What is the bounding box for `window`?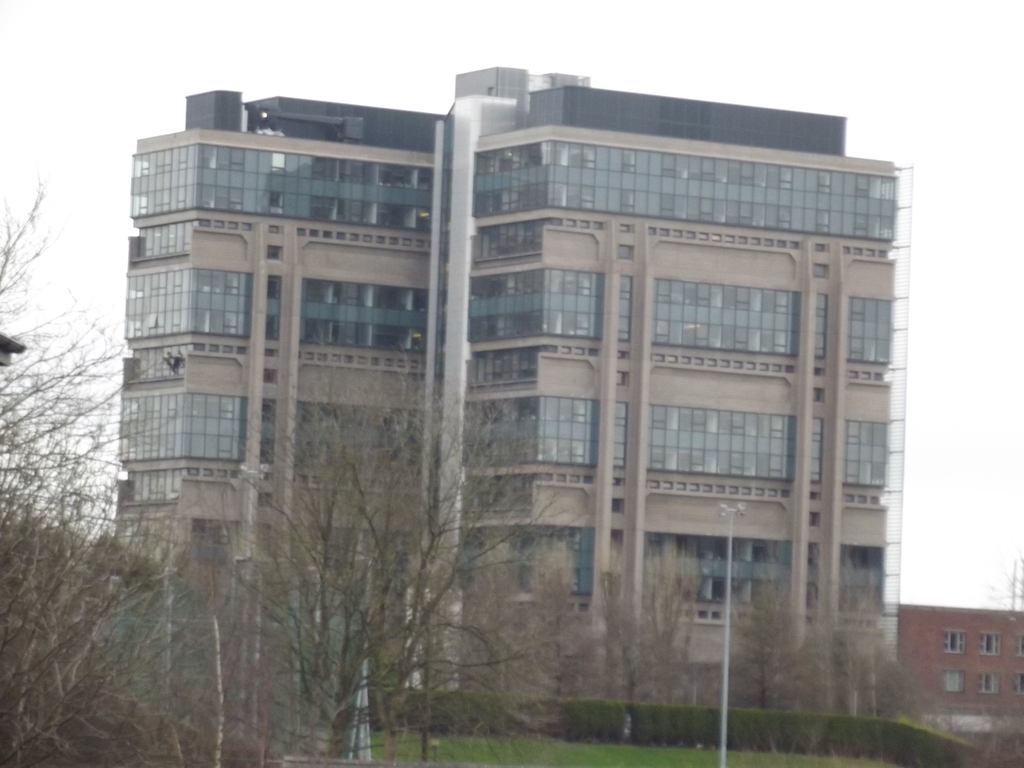
(938, 666, 969, 691).
